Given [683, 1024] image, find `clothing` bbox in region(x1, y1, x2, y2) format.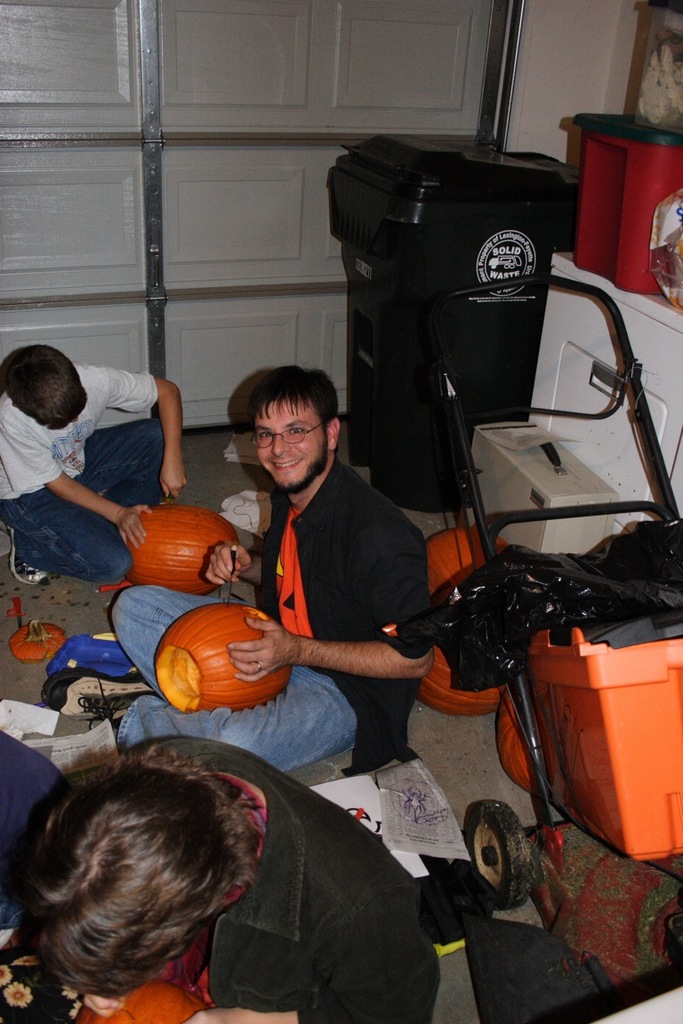
region(0, 359, 152, 586).
